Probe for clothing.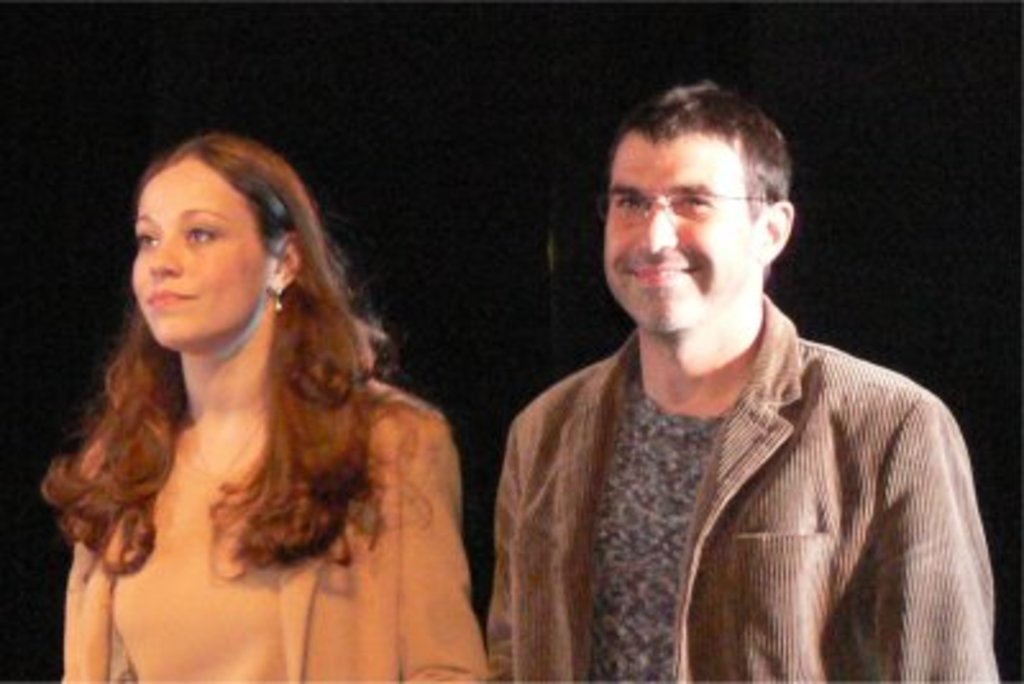
Probe result: locate(59, 374, 502, 681).
